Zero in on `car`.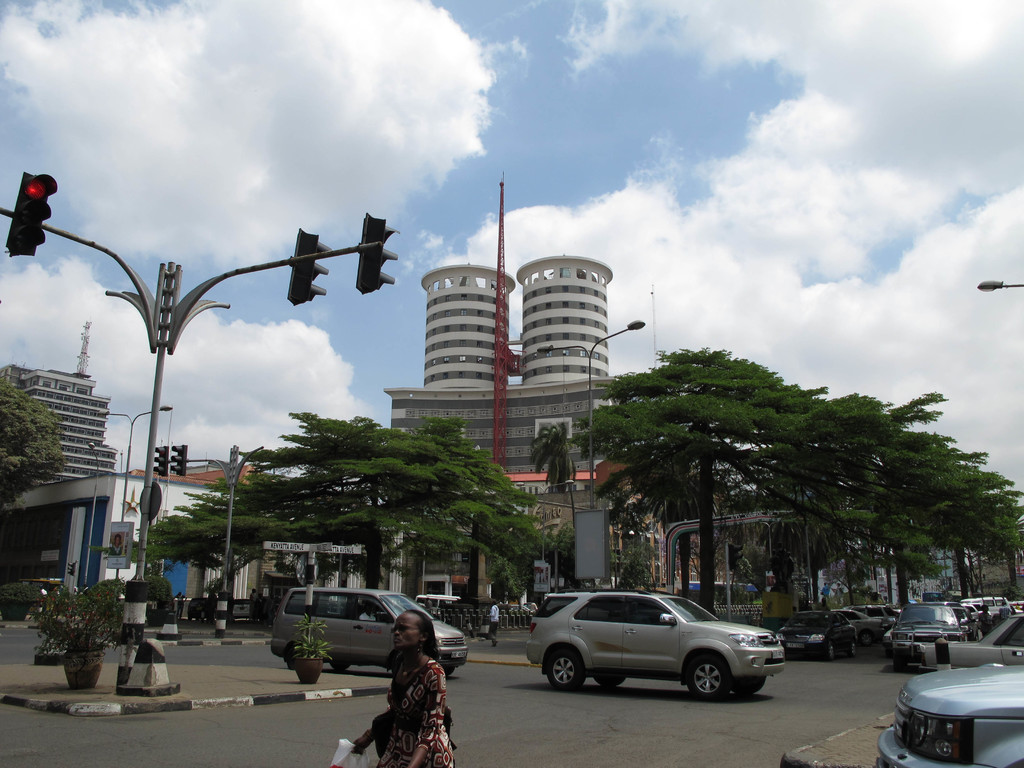
Zeroed in: 520:586:780:688.
